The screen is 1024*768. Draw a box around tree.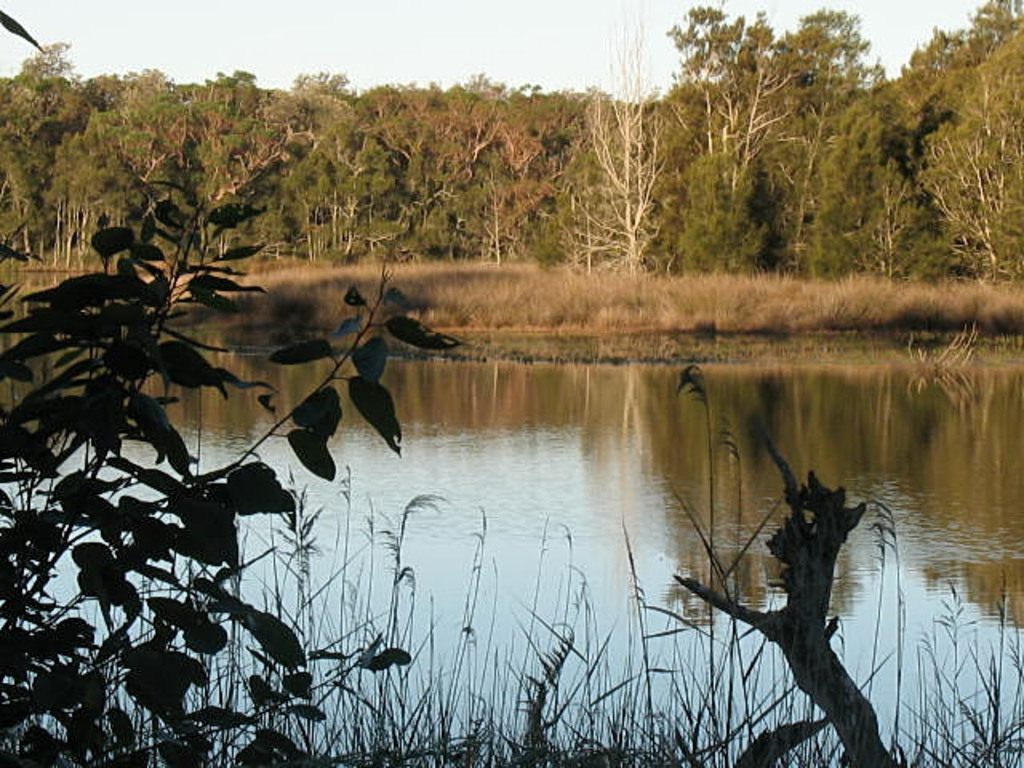
l=0, t=38, r=85, b=258.
